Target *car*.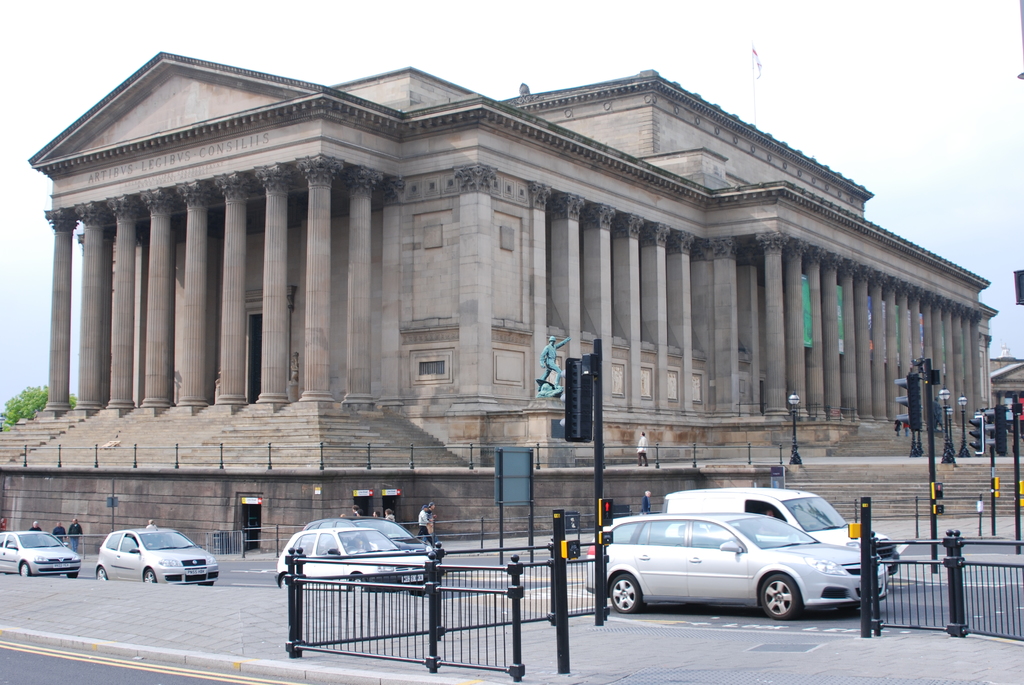
Target region: x1=276, y1=523, x2=430, y2=588.
